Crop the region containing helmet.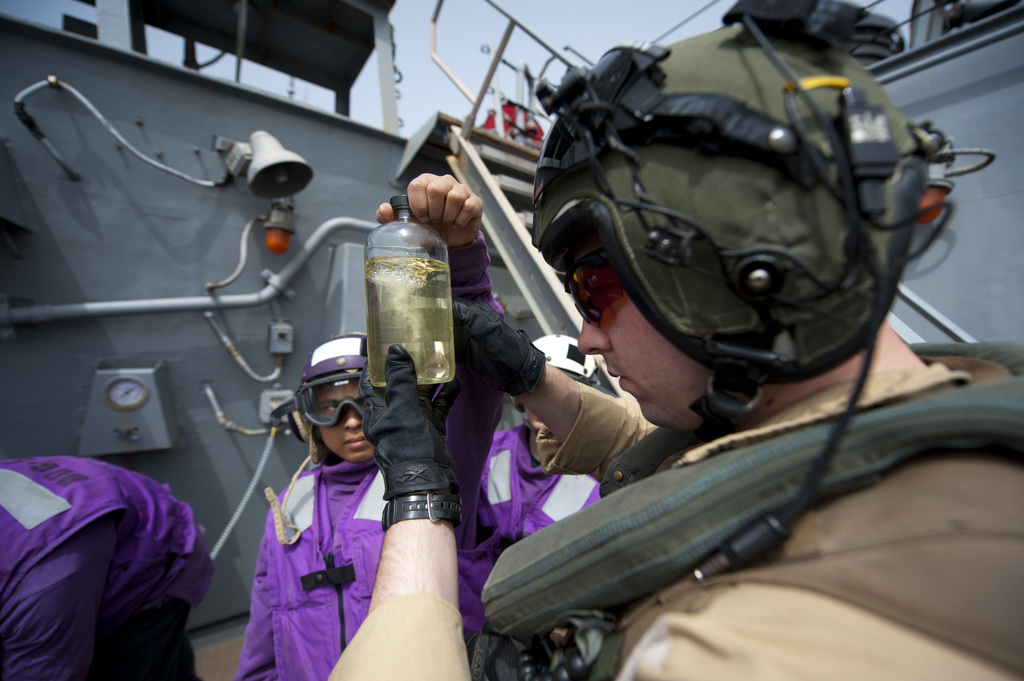
Crop region: l=253, t=327, r=396, b=472.
